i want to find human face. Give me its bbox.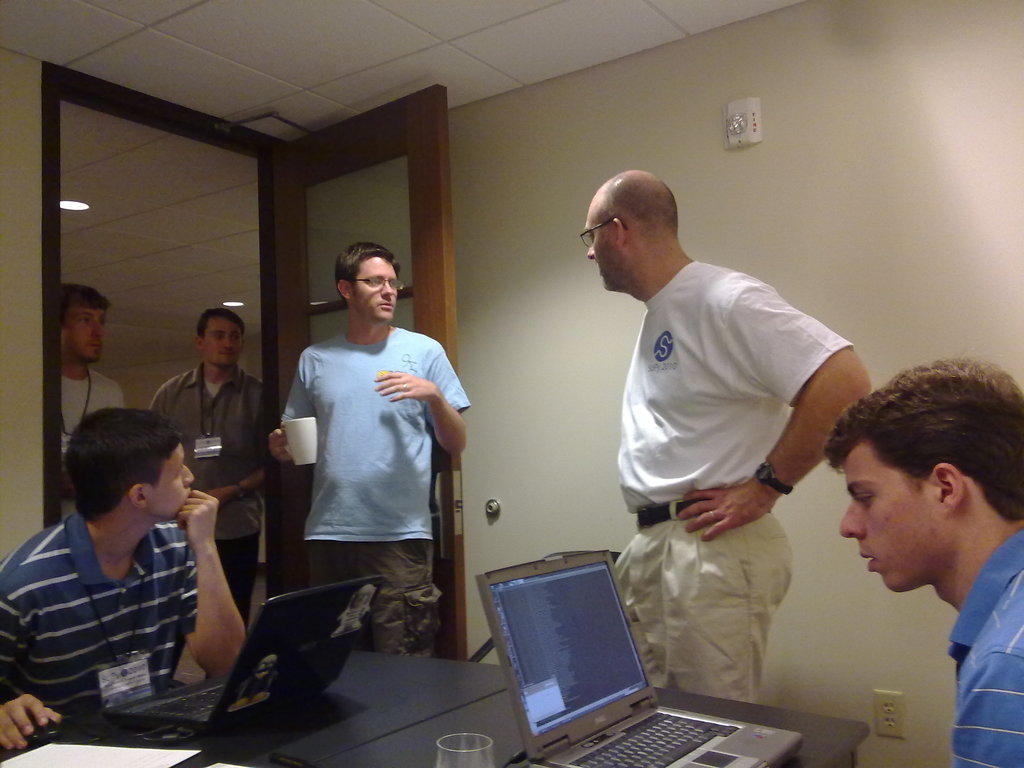
[141, 445, 191, 516].
